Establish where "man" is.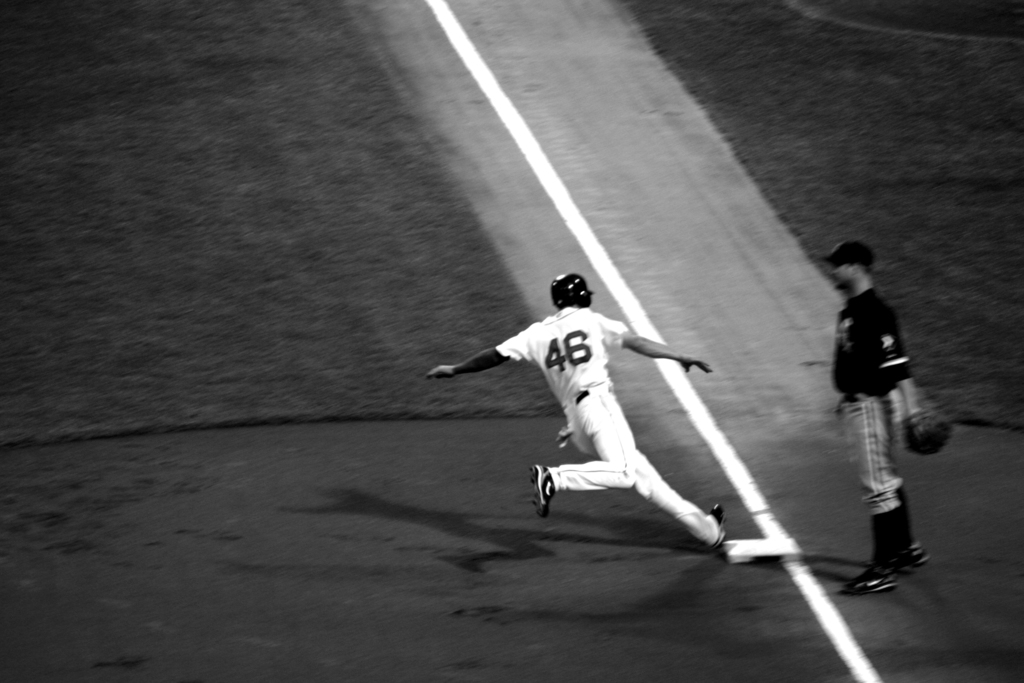
Established at <region>426, 267, 723, 553</region>.
